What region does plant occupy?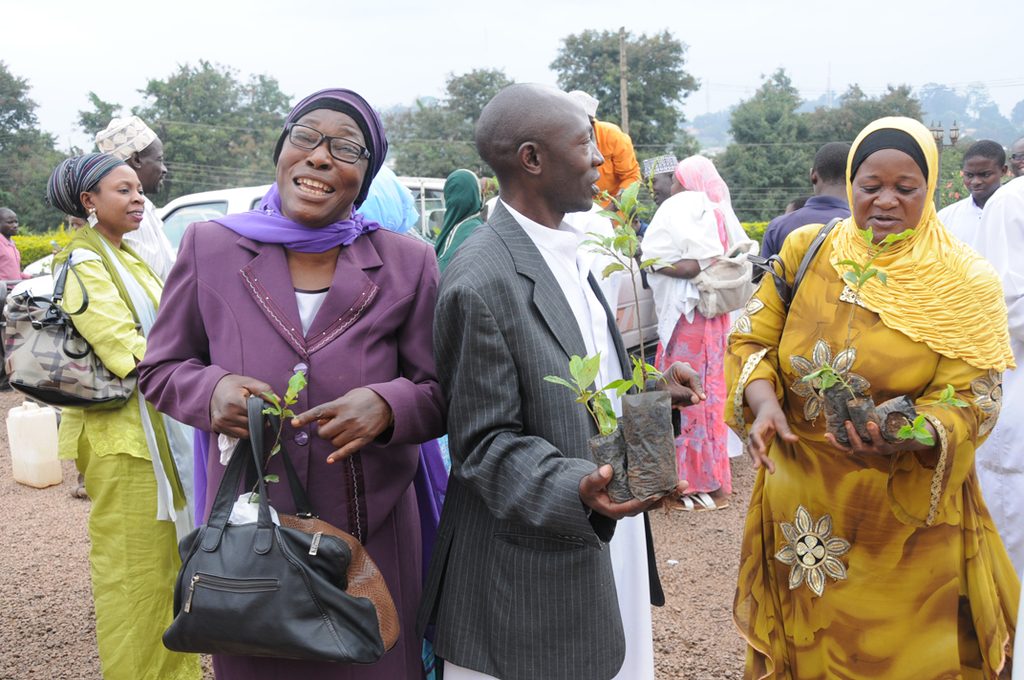
576 183 663 280.
